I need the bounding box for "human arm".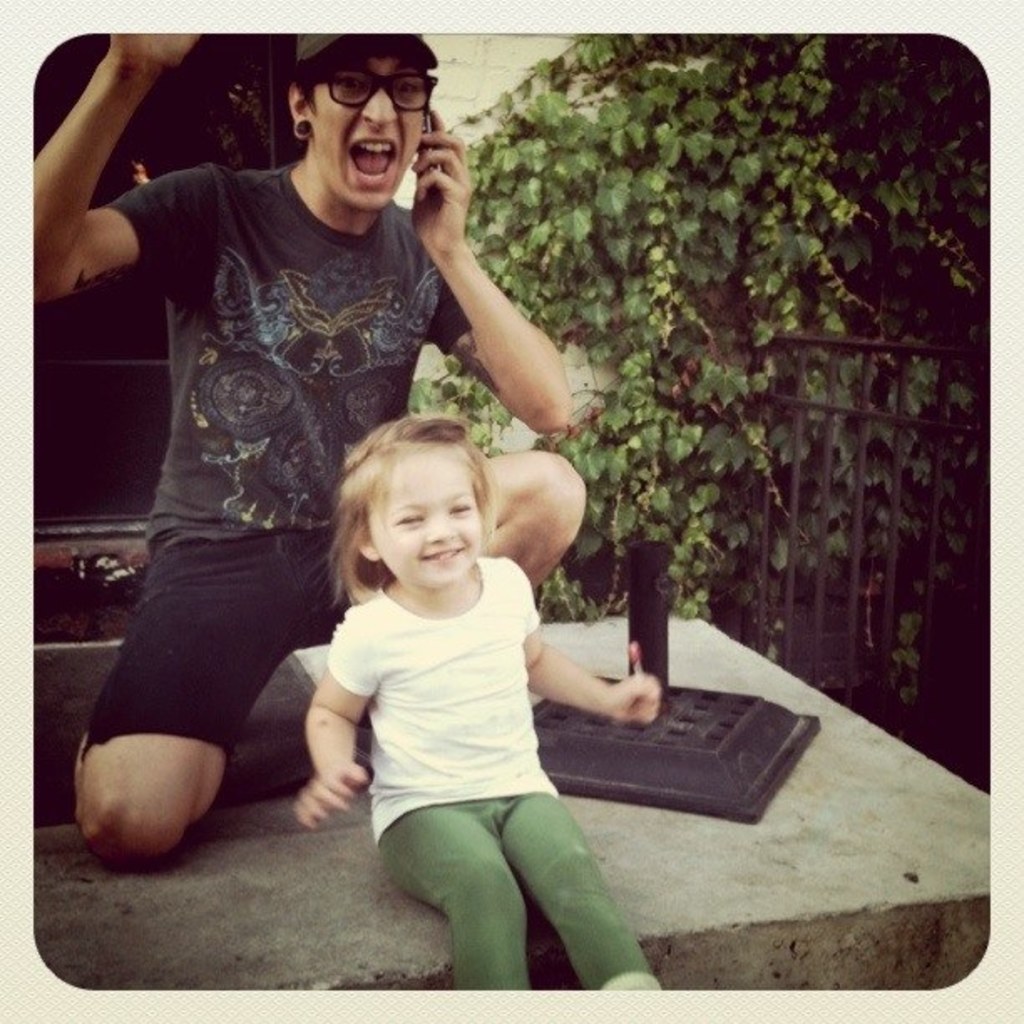
Here it is: box(410, 105, 571, 437).
